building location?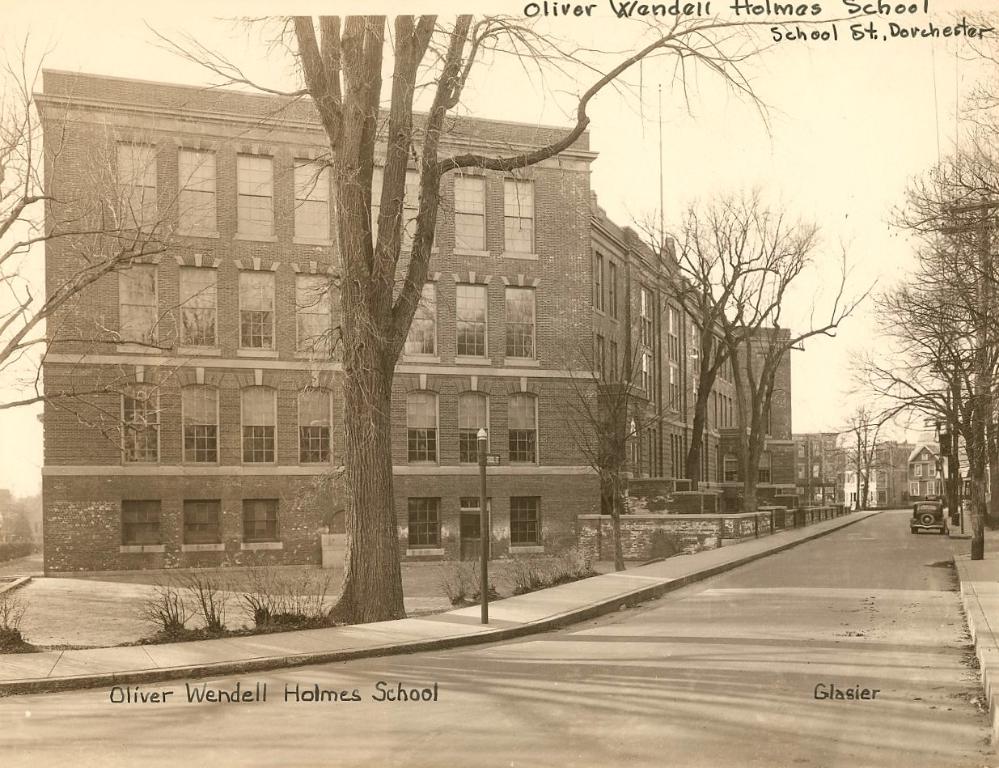
box(27, 94, 789, 567)
